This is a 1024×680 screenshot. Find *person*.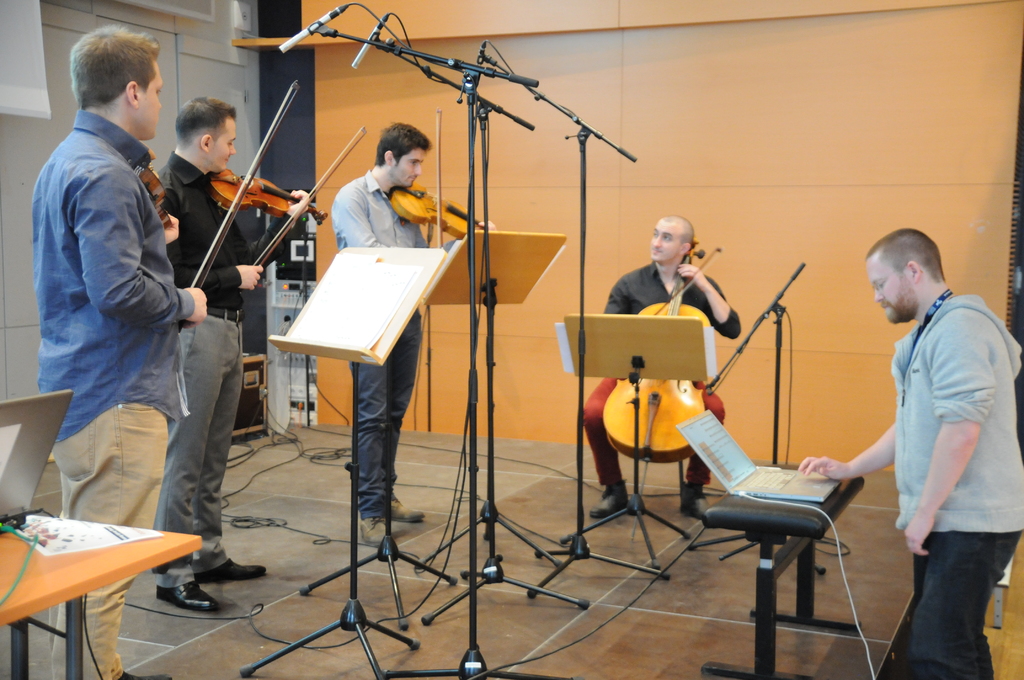
Bounding box: bbox=[330, 109, 490, 545].
